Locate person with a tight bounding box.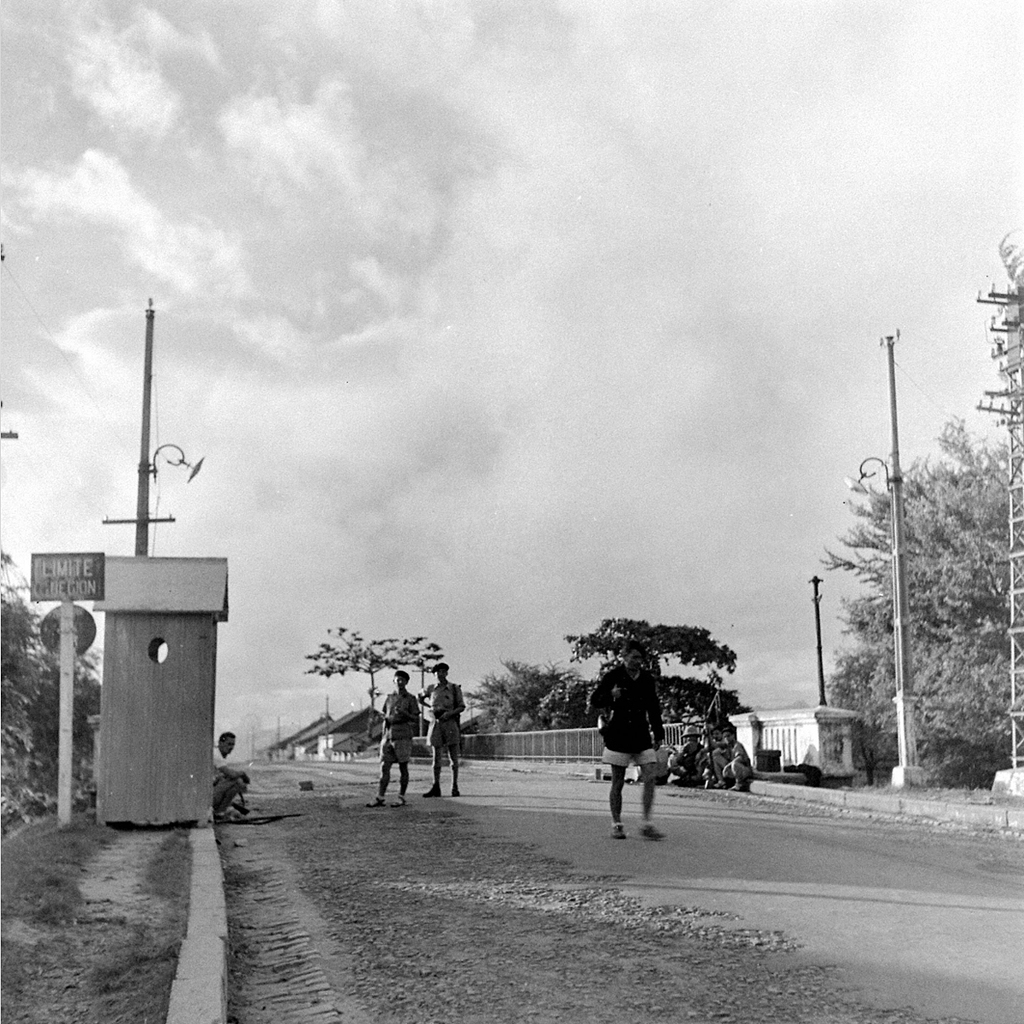
bbox=[585, 640, 661, 840].
